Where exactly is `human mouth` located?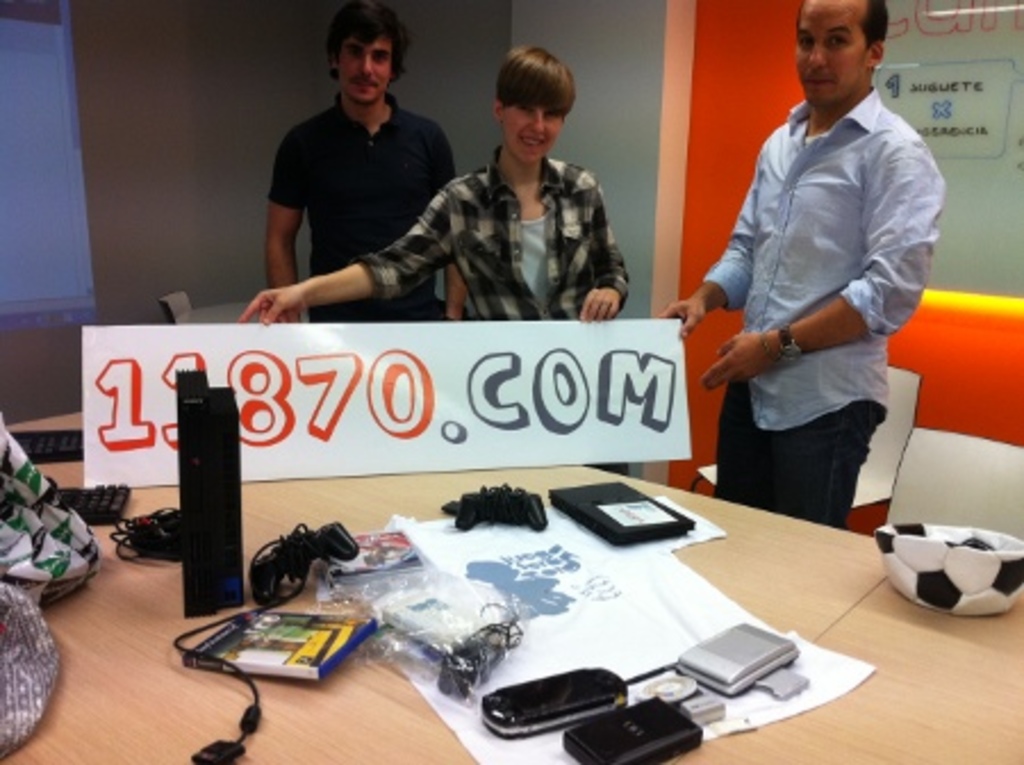
Its bounding box is bbox(348, 82, 375, 93).
